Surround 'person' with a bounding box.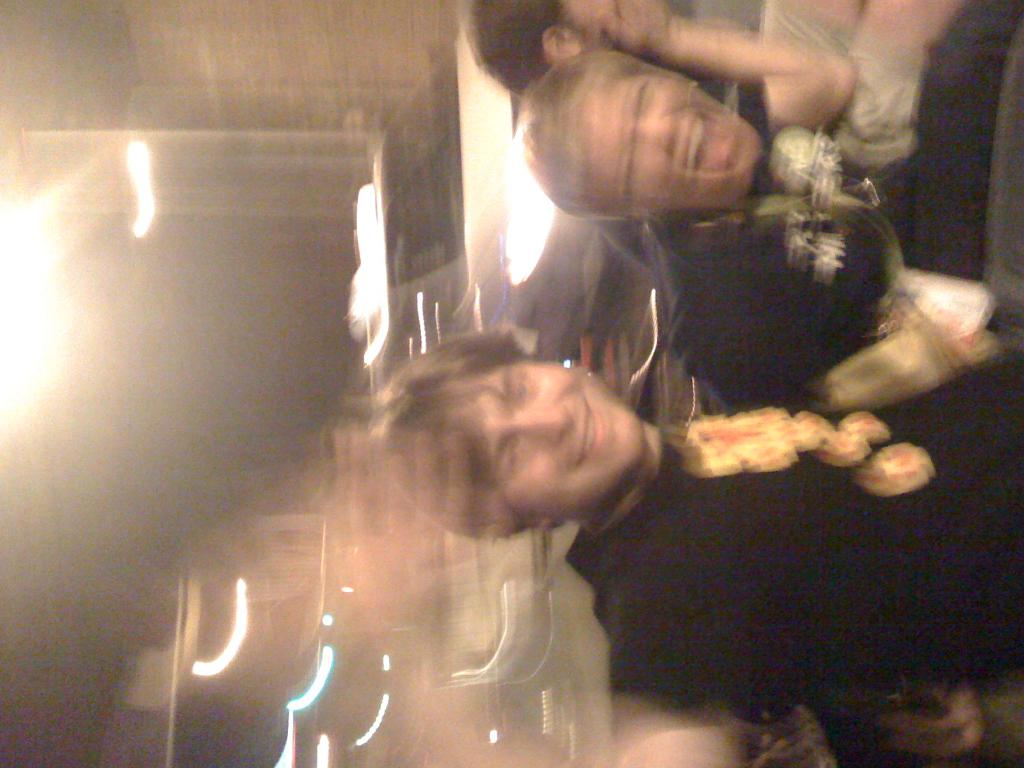
[x1=468, y1=0, x2=959, y2=176].
